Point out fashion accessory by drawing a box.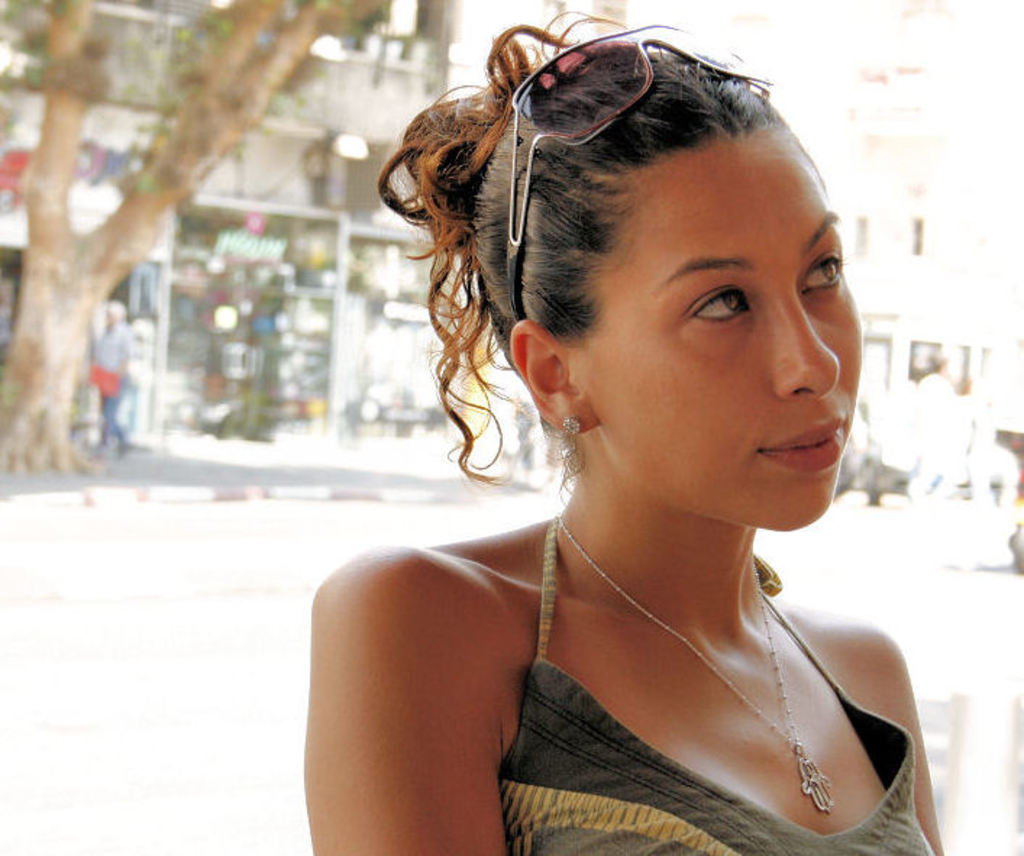
Rect(562, 417, 585, 435).
